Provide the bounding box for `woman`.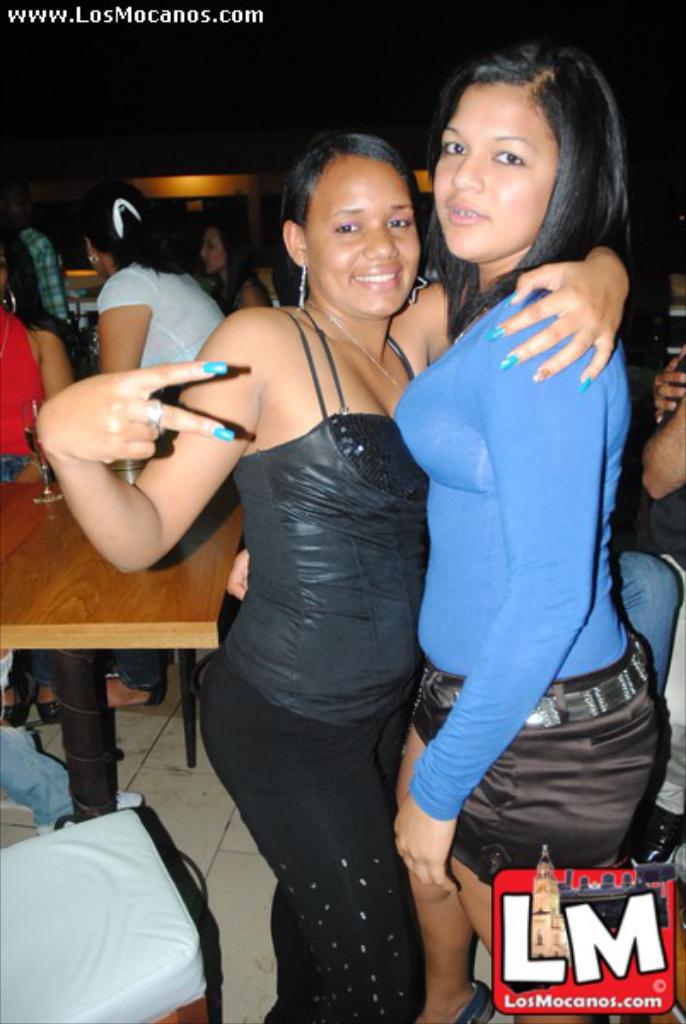
(left=102, top=171, right=229, bottom=717).
